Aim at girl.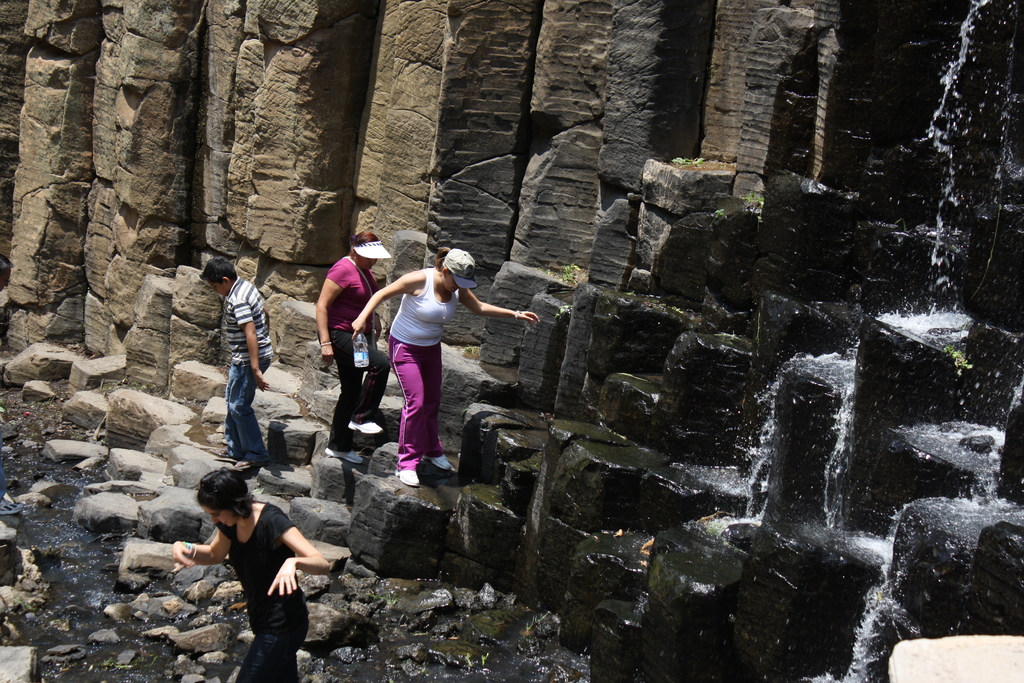
Aimed at [351,248,538,486].
